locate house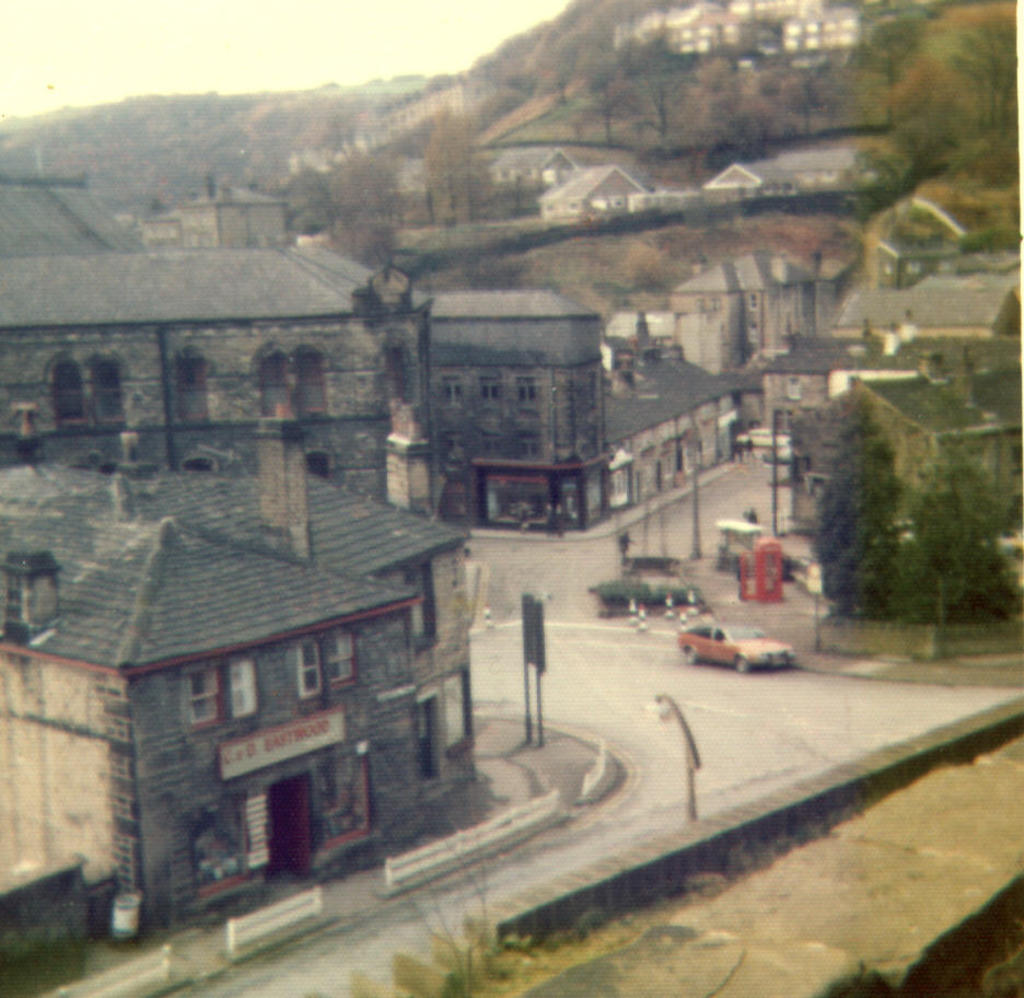
select_region(769, 132, 885, 202)
